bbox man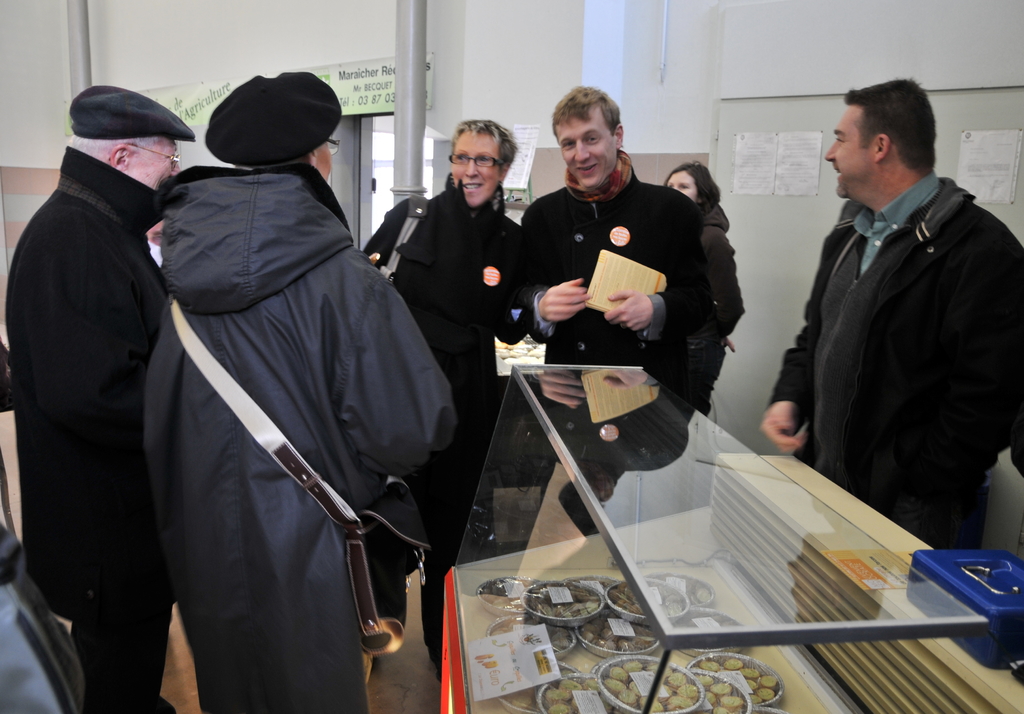
Rect(358, 119, 525, 678)
